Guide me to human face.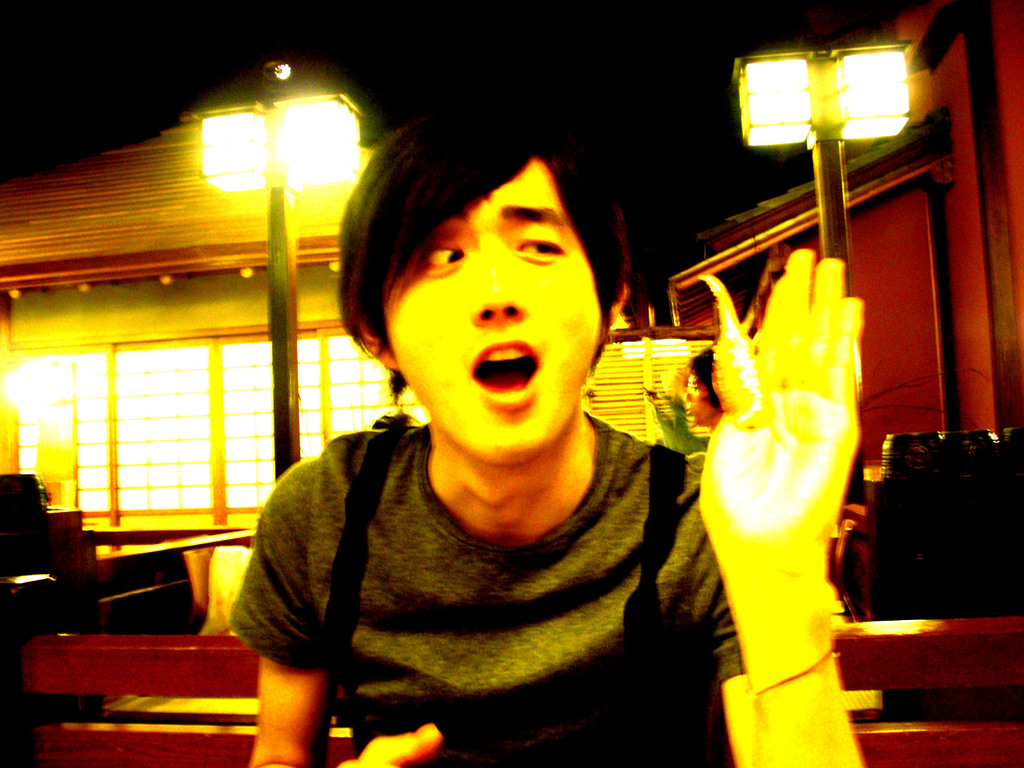
Guidance: [x1=685, y1=373, x2=717, y2=423].
